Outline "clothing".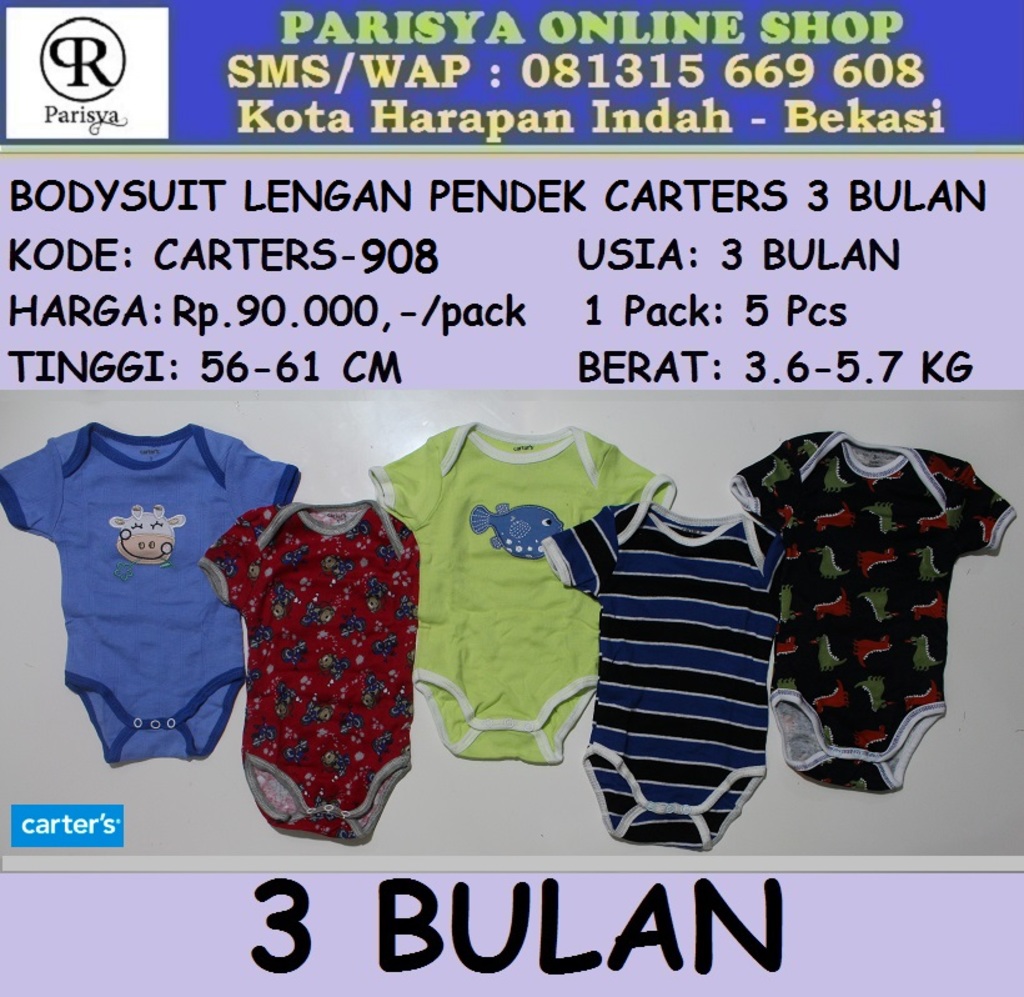
Outline: 546:500:789:850.
